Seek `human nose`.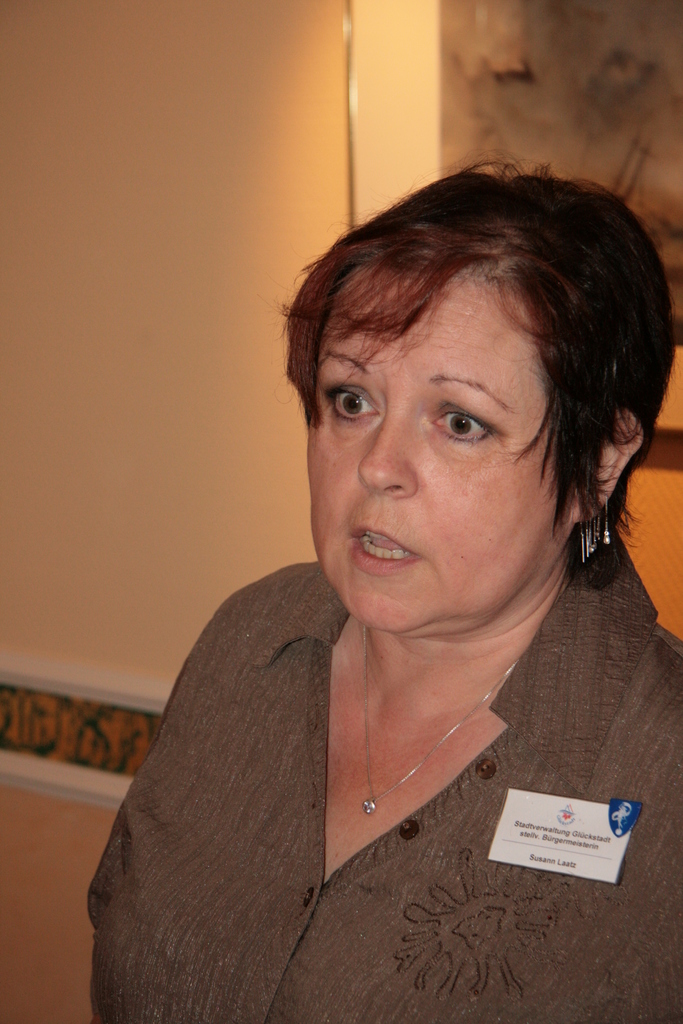
rect(353, 392, 415, 497).
